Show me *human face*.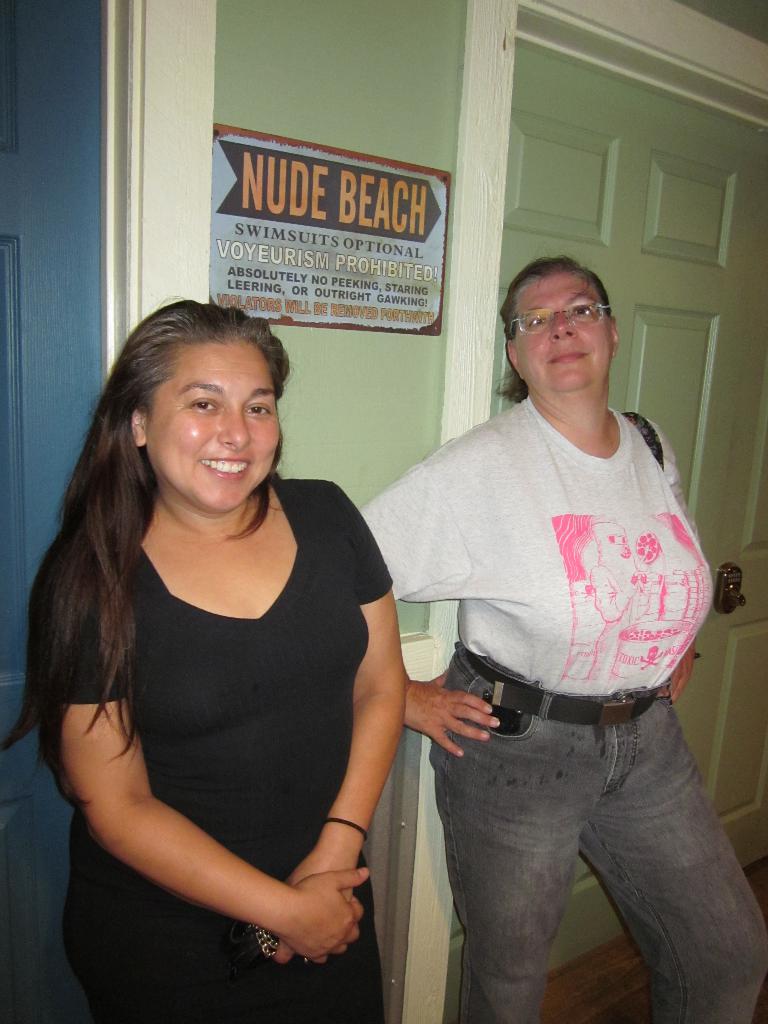
*human face* is here: bbox=[513, 266, 611, 390].
